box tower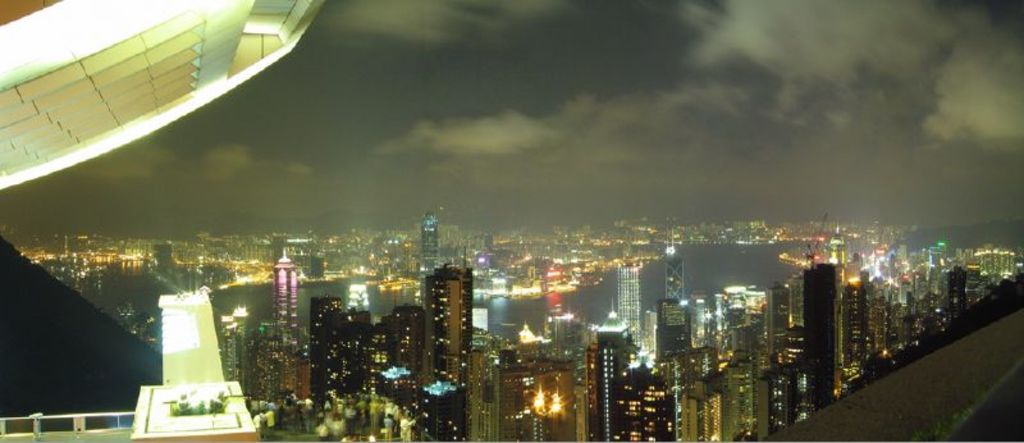
(666, 255, 690, 298)
